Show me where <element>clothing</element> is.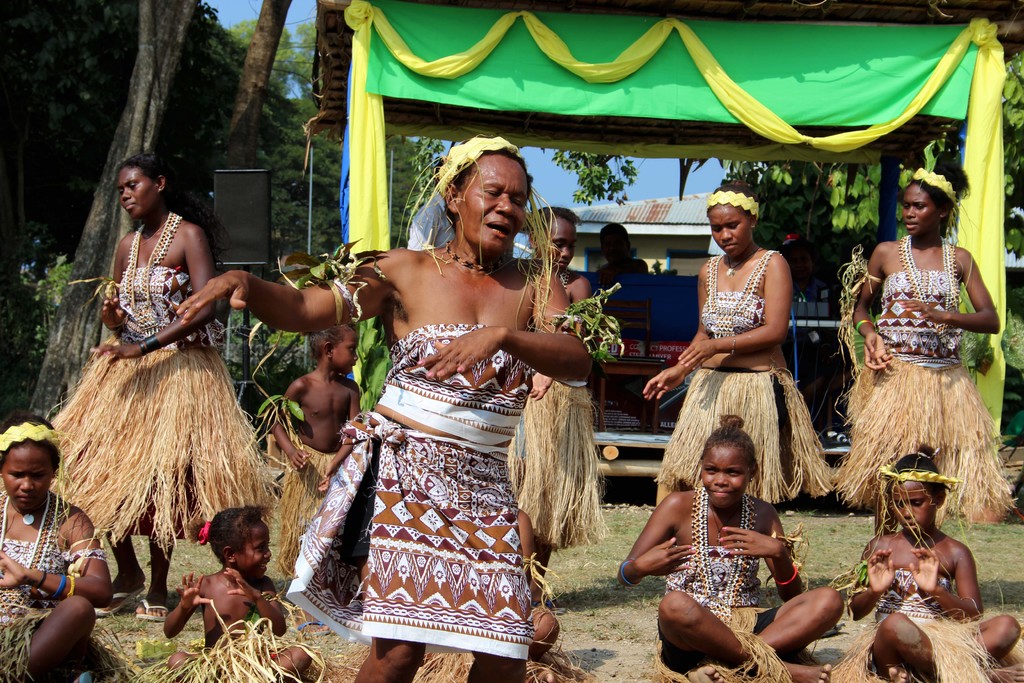
<element>clothing</element> is at pyautogui.locateOnScreen(874, 562, 952, 622).
